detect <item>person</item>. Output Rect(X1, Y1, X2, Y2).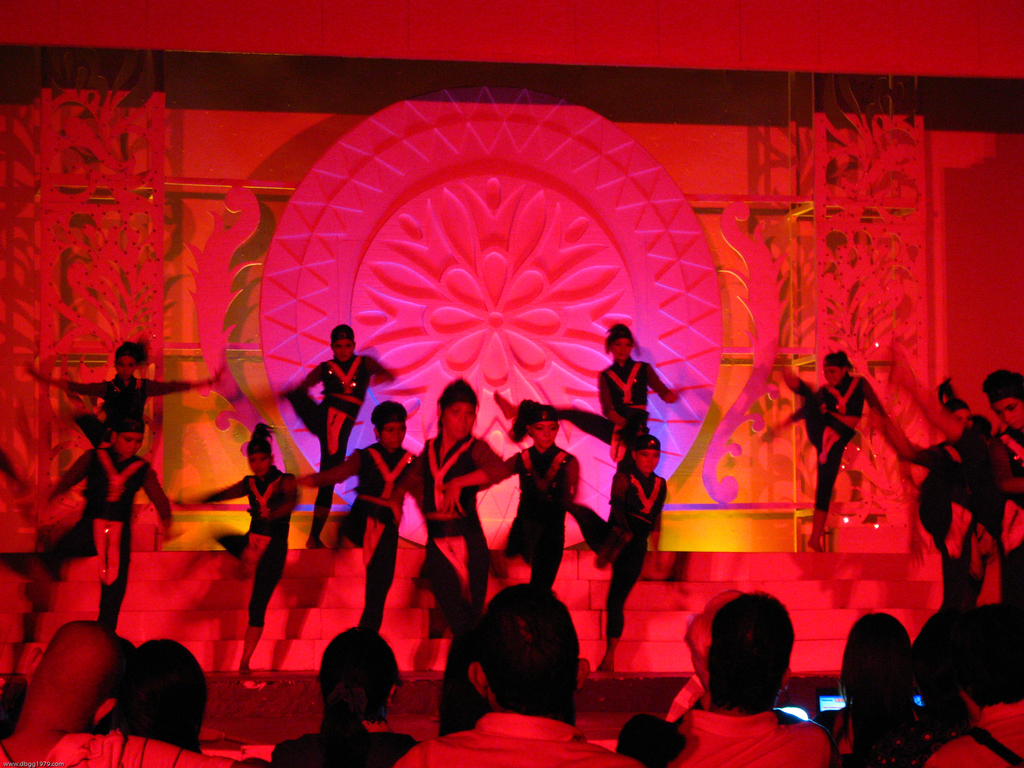
Rect(773, 362, 892, 554).
